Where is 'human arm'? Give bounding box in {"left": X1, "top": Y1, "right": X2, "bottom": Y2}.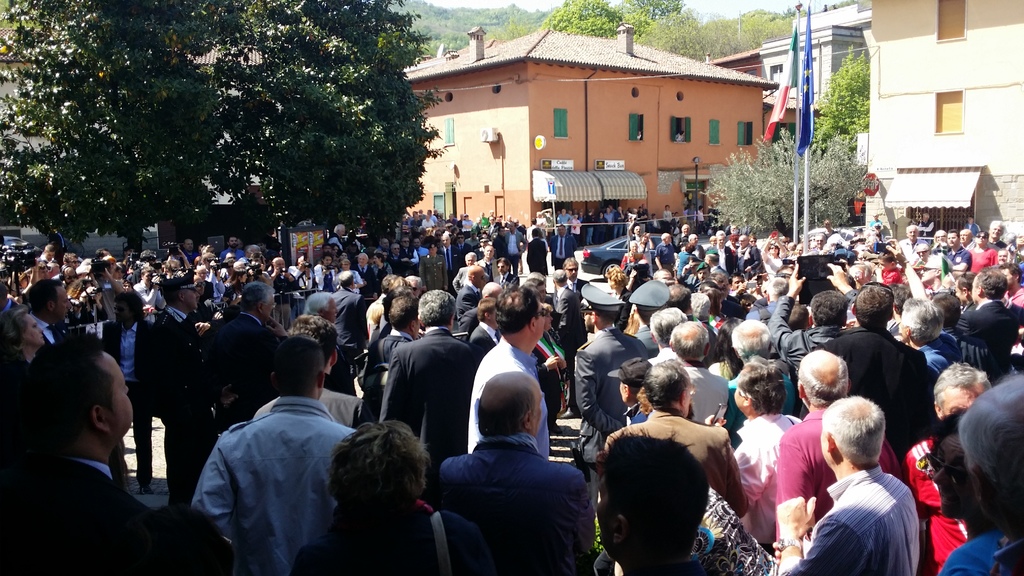
{"left": 535, "top": 355, "right": 564, "bottom": 373}.
